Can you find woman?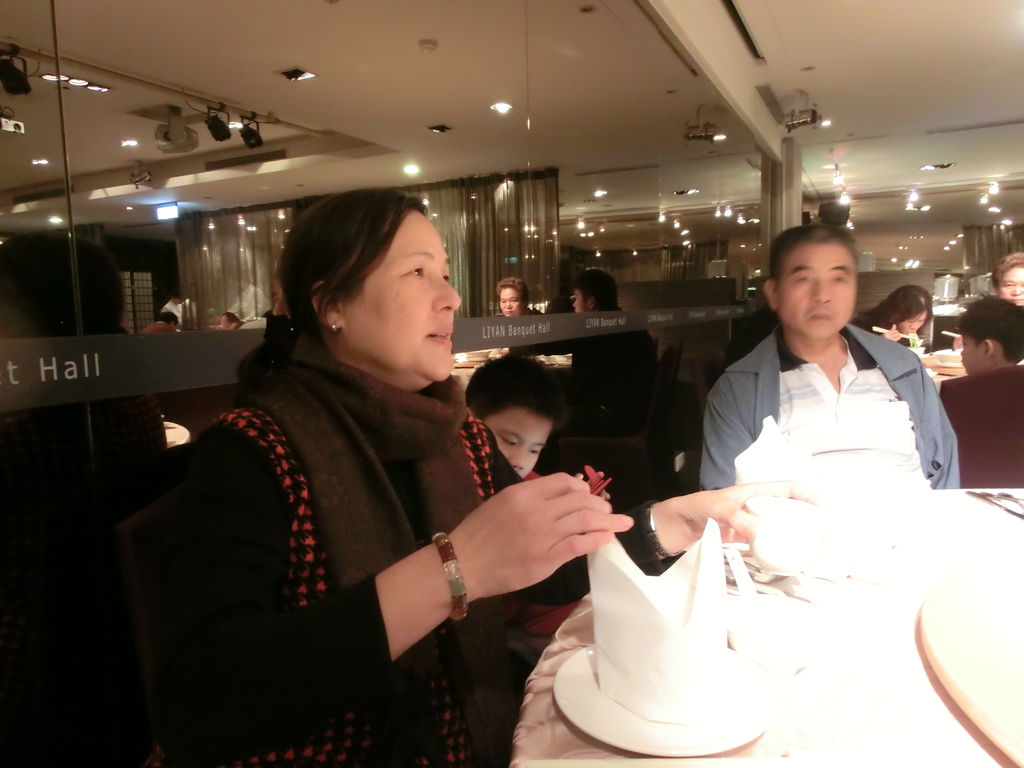
Yes, bounding box: <region>989, 251, 1023, 305</region>.
